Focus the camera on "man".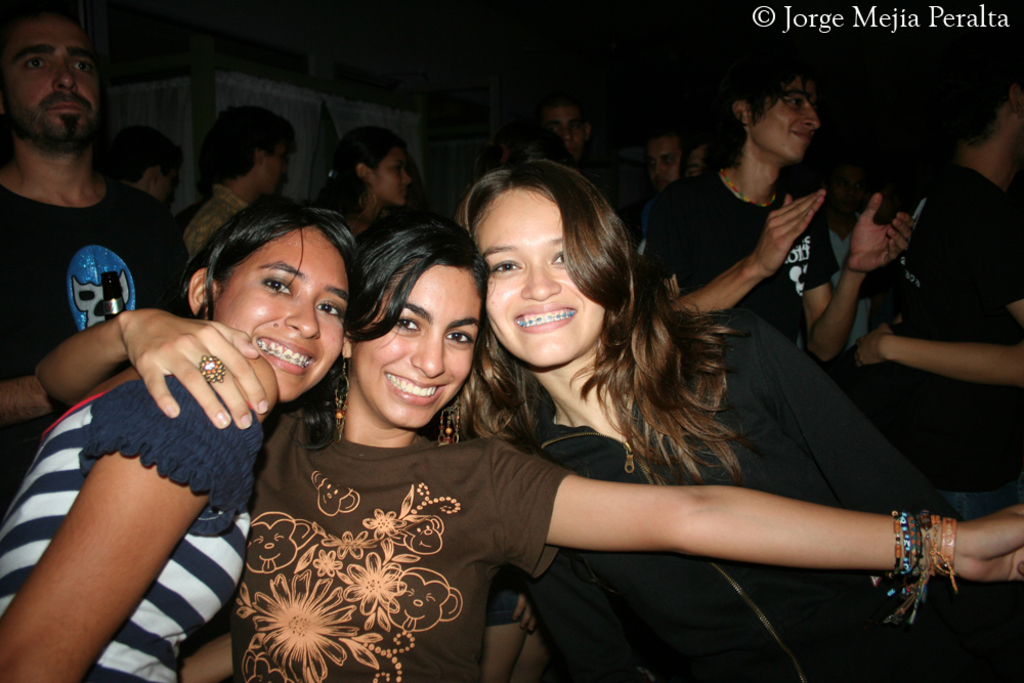
Focus region: 837:43:1023:525.
